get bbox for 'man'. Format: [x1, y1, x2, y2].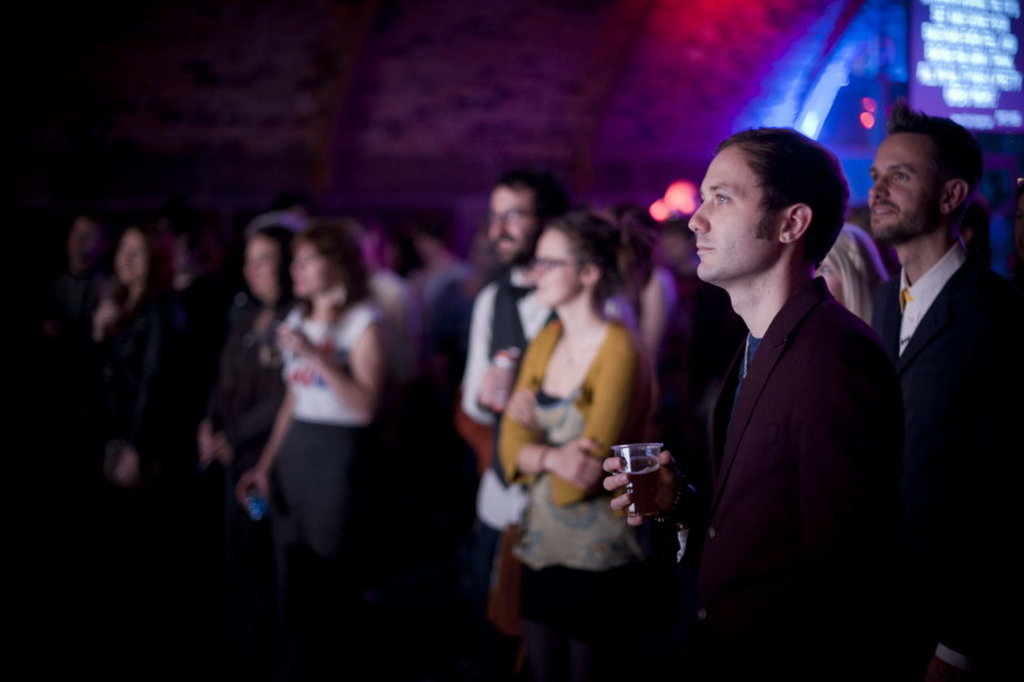
[853, 115, 1023, 681].
